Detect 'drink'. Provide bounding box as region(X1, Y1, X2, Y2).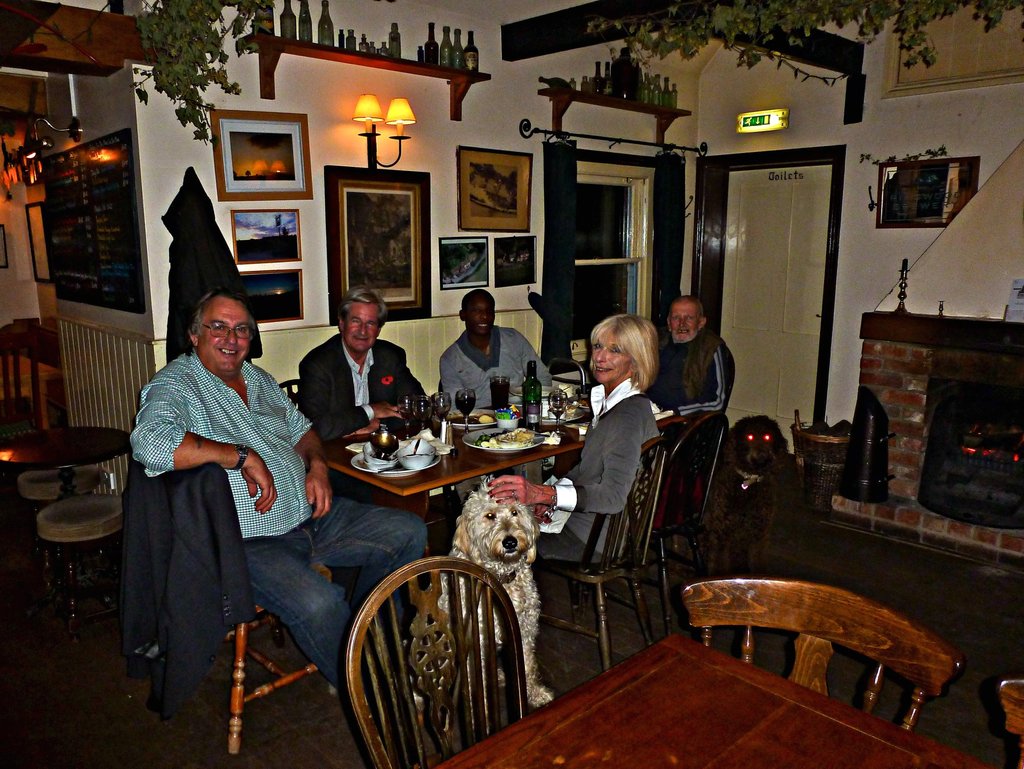
region(439, 404, 449, 417).
